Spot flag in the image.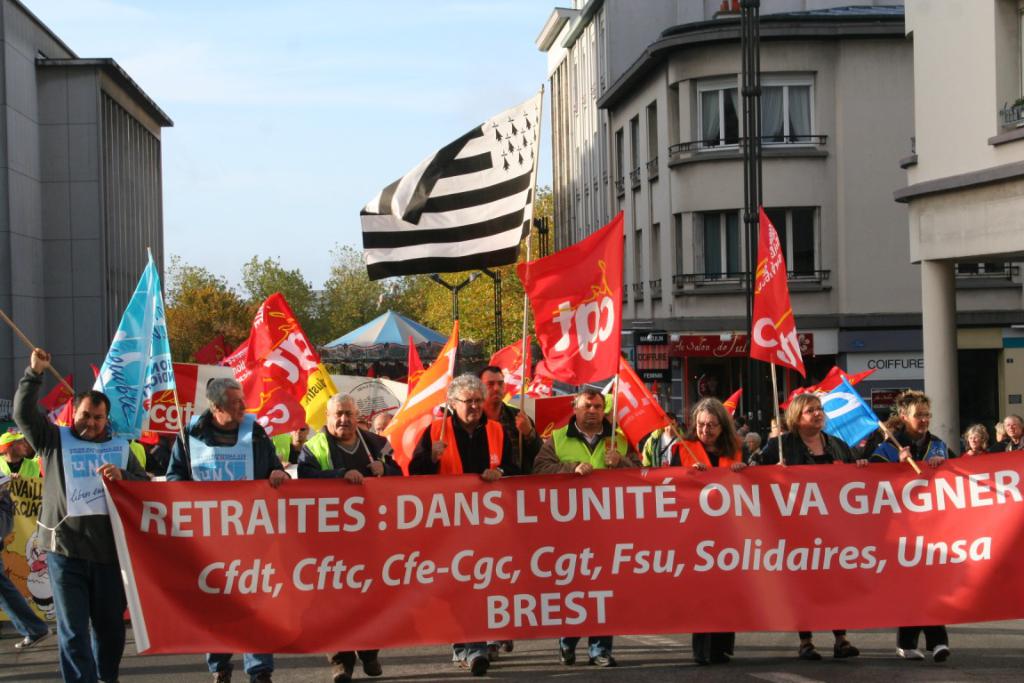
flag found at region(430, 421, 456, 474).
